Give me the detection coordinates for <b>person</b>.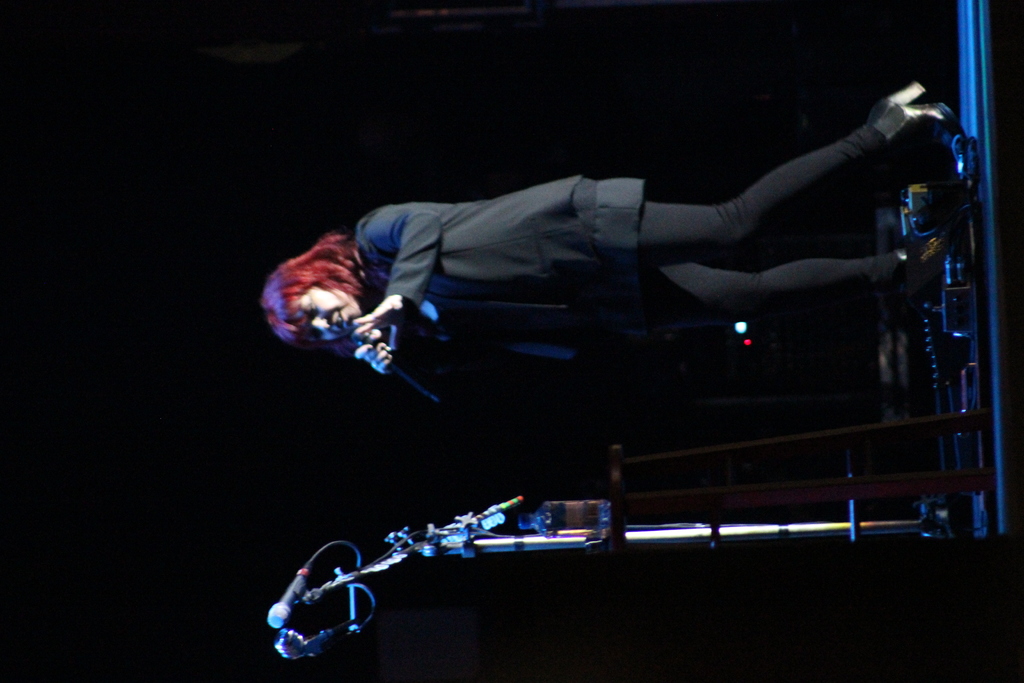
(255,75,961,373).
